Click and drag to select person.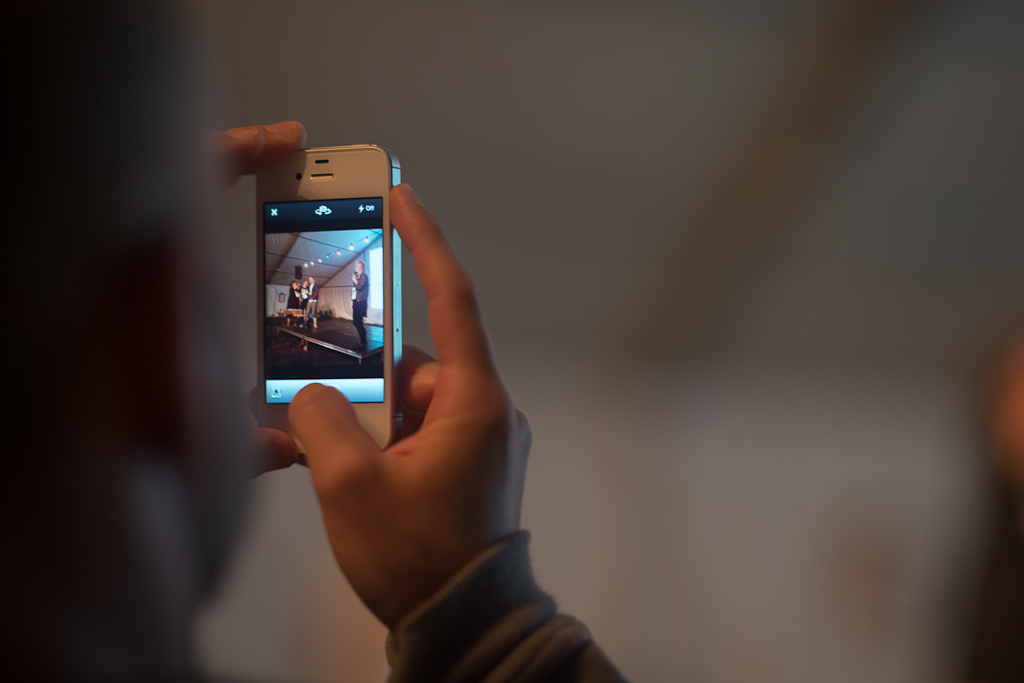
Selection: (351,256,368,348).
